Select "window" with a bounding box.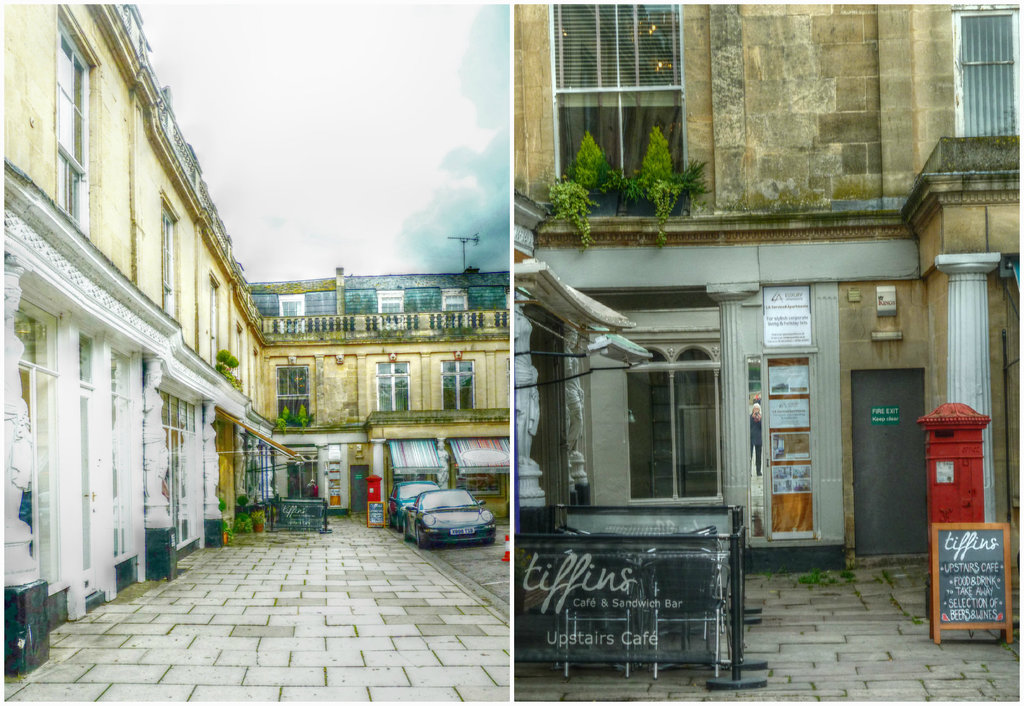
{"left": 380, "top": 361, "right": 411, "bottom": 412}.
